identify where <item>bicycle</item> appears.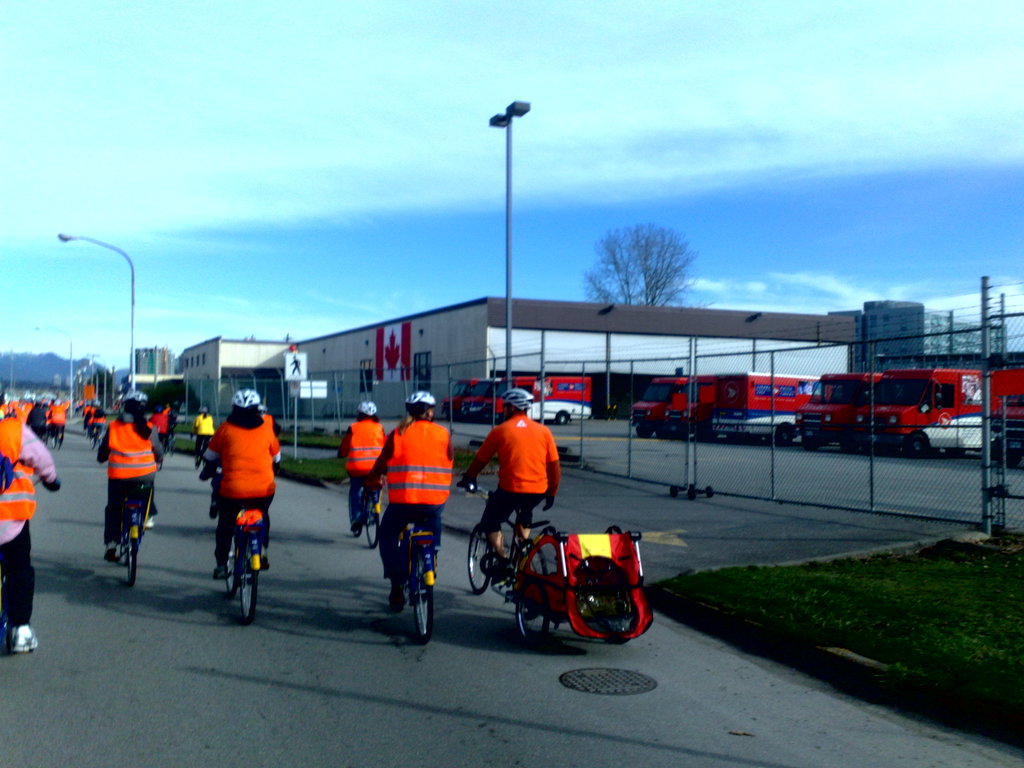
Appears at <region>156, 429, 163, 472</region>.
